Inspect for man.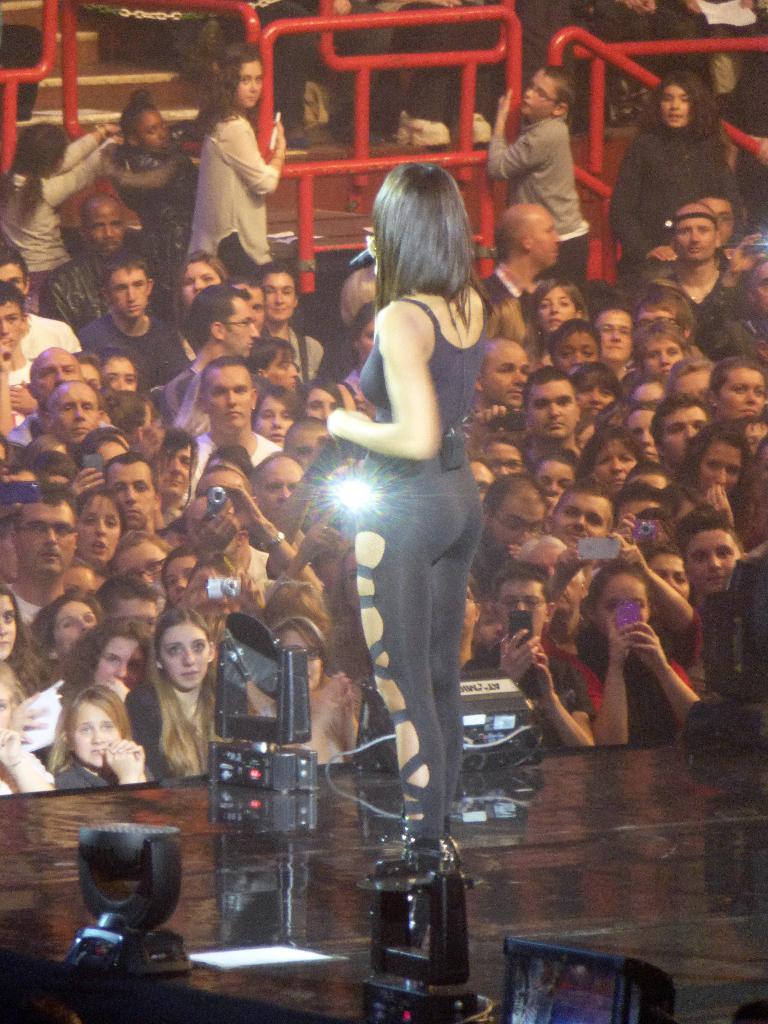
Inspection: pyautogui.locateOnScreen(93, 575, 168, 668).
